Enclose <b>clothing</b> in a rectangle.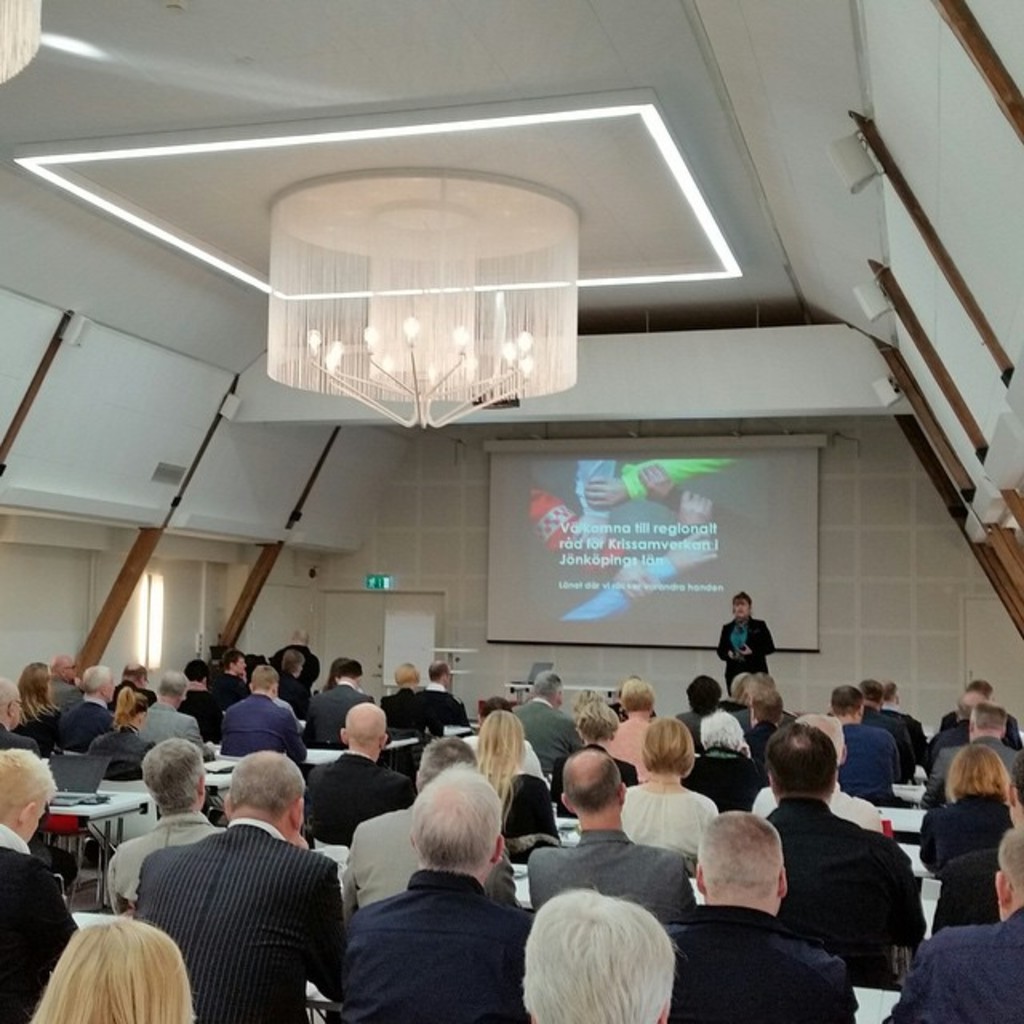
bbox(102, 811, 226, 923).
